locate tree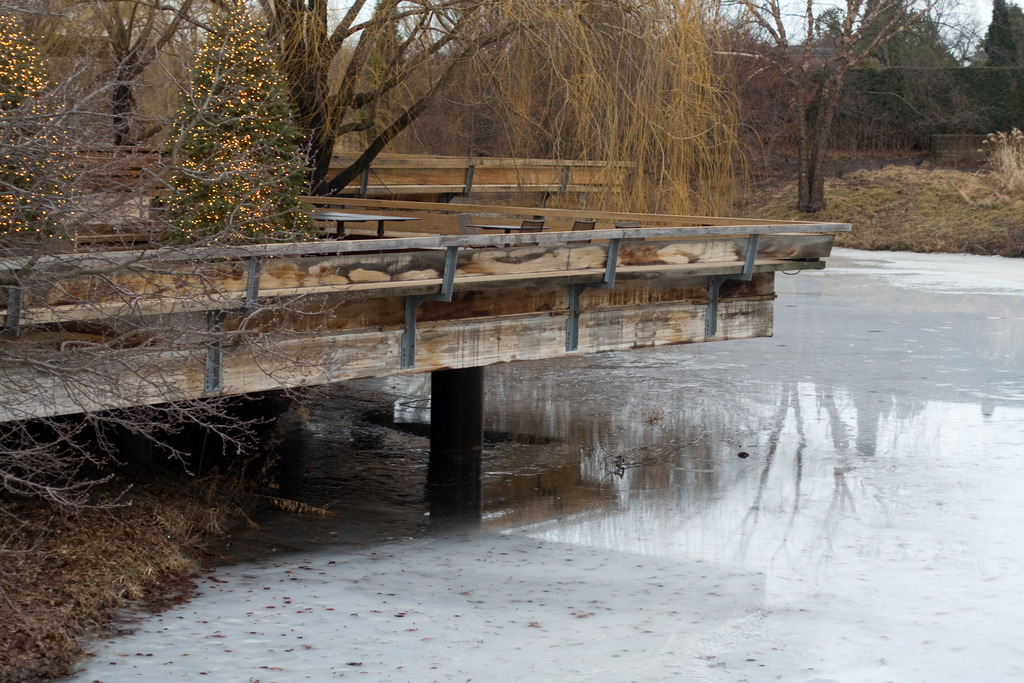
locate(850, 0, 959, 68)
